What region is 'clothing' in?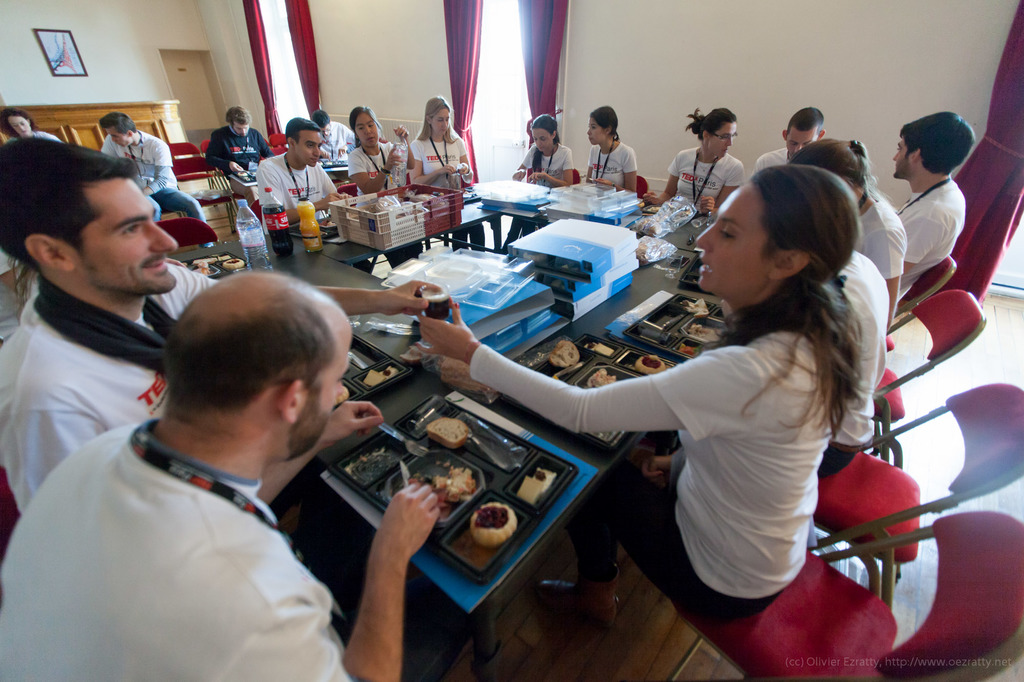
bbox=[0, 416, 360, 681].
